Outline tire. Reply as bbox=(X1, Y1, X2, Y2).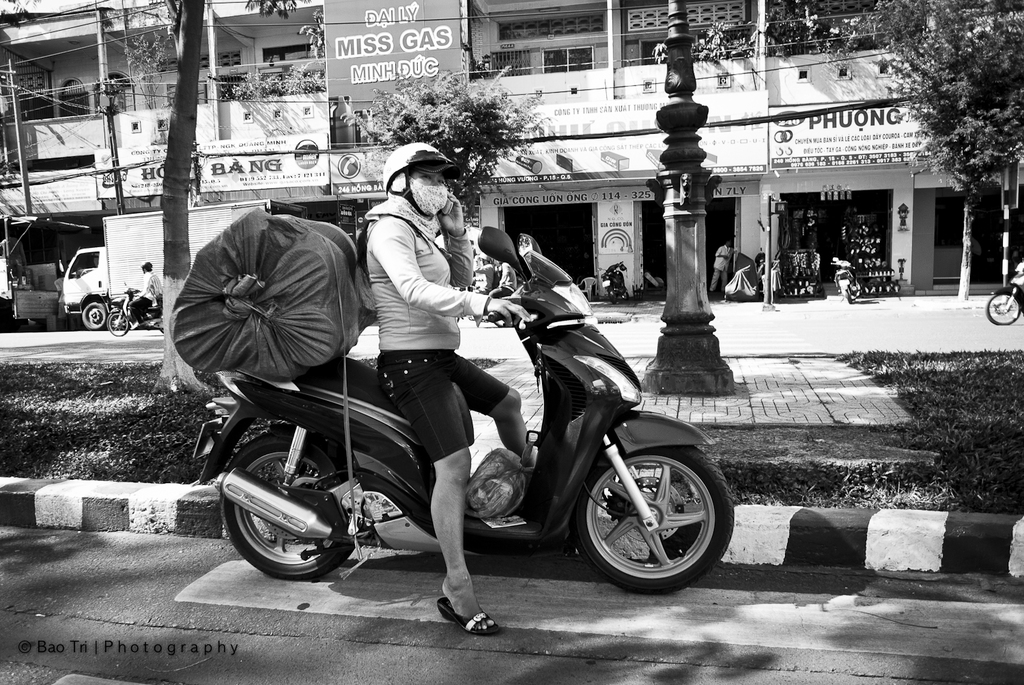
bbox=(82, 302, 107, 330).
